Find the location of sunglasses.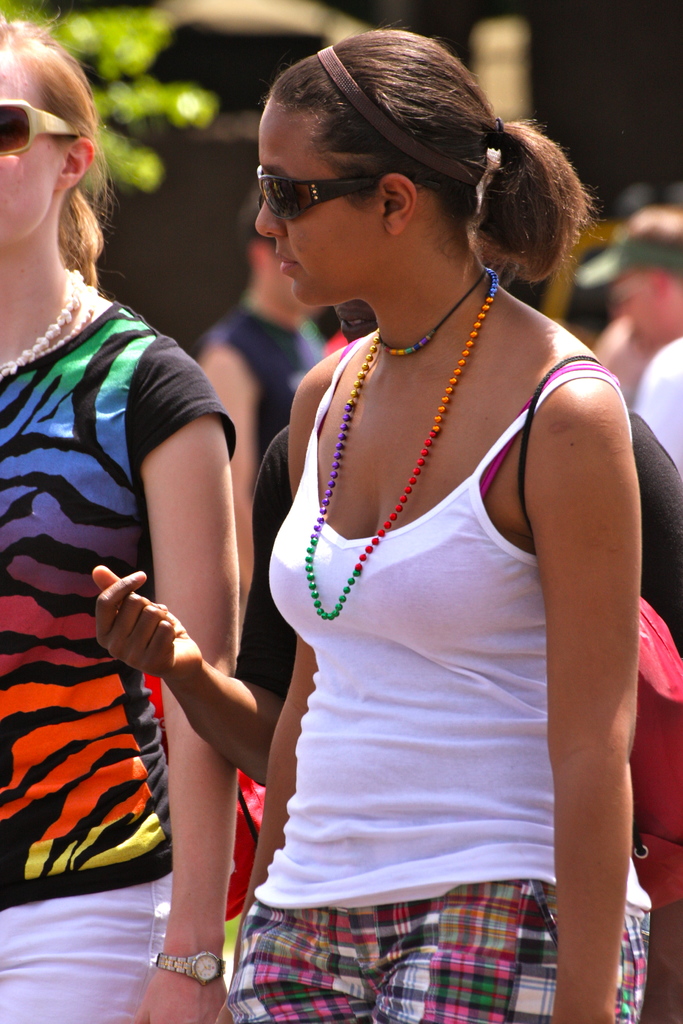
Location: {"left": 258, "top": 161, "right": 441, "bottom": 221}.
